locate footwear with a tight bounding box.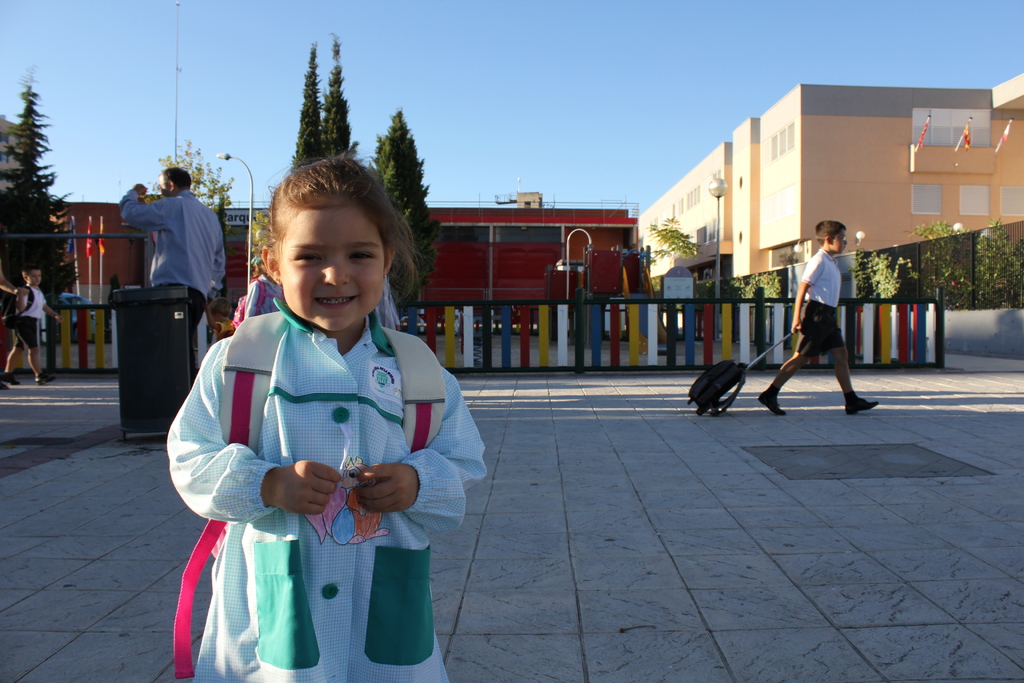
(757,391,786,415).
